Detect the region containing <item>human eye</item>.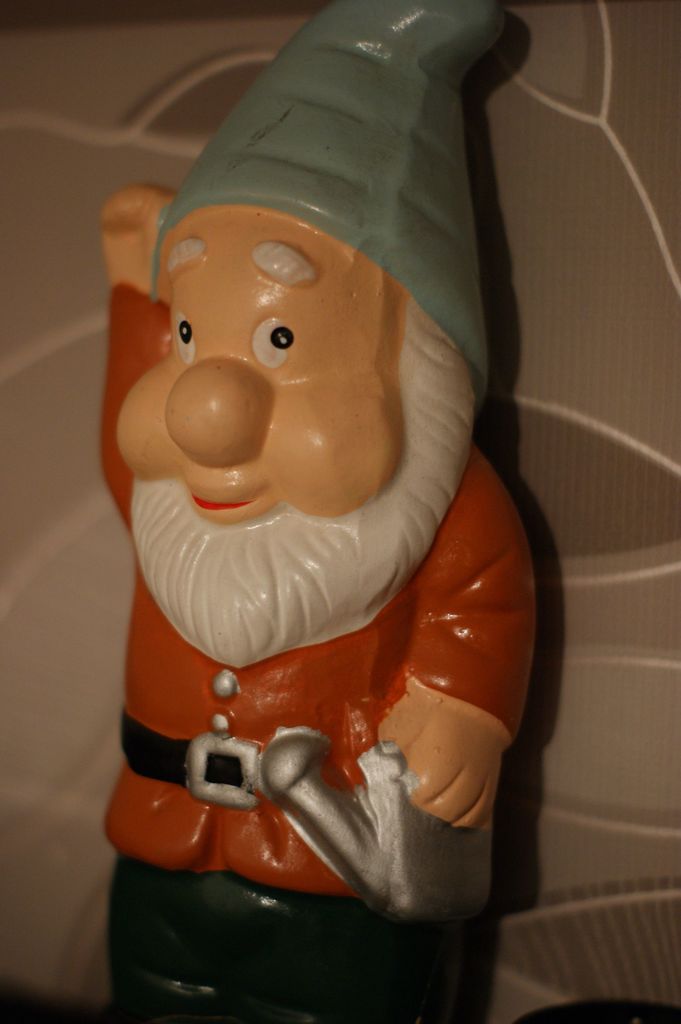
bbox=[248, 319, 296, 372].
